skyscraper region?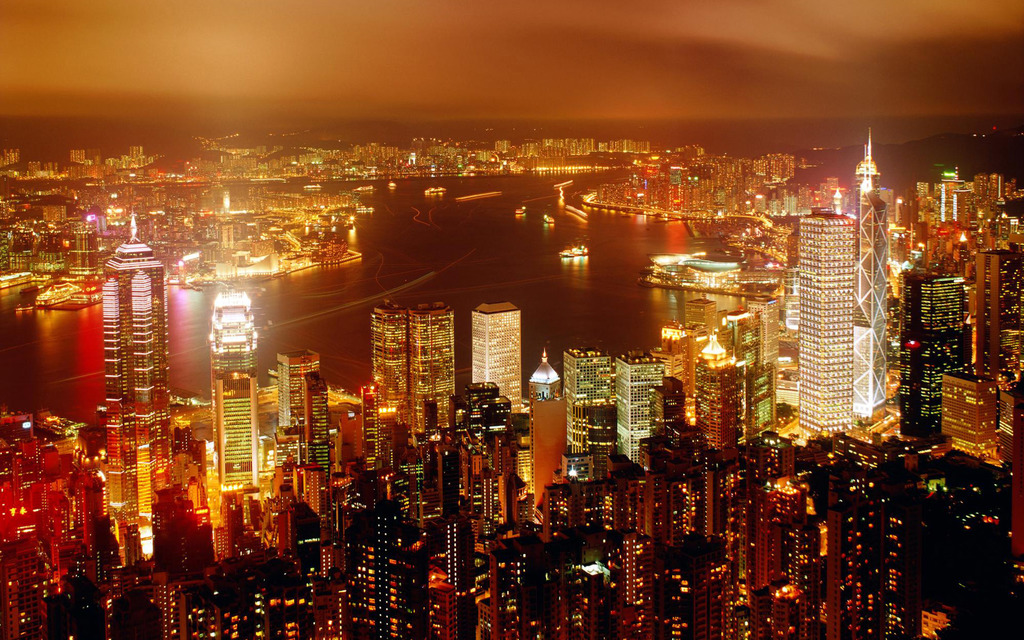
(x1=374, y1=294, x2=455, y2=454)
